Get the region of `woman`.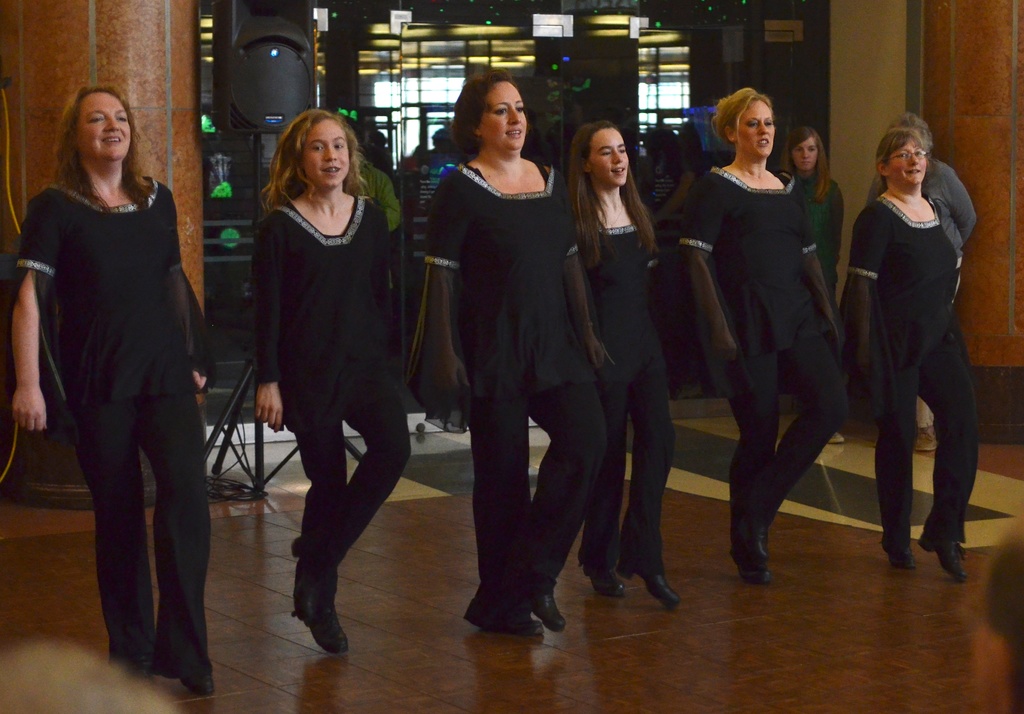
[left=237, top=78, right=403, bottom=644].
